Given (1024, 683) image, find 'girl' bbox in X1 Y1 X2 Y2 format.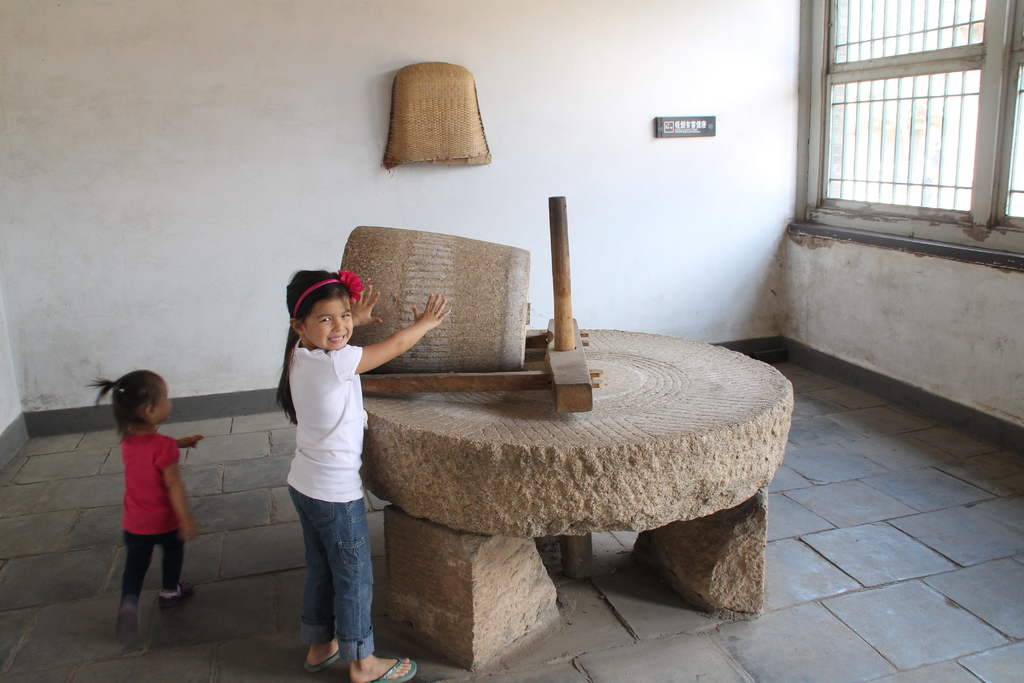
95 363 202 634.
